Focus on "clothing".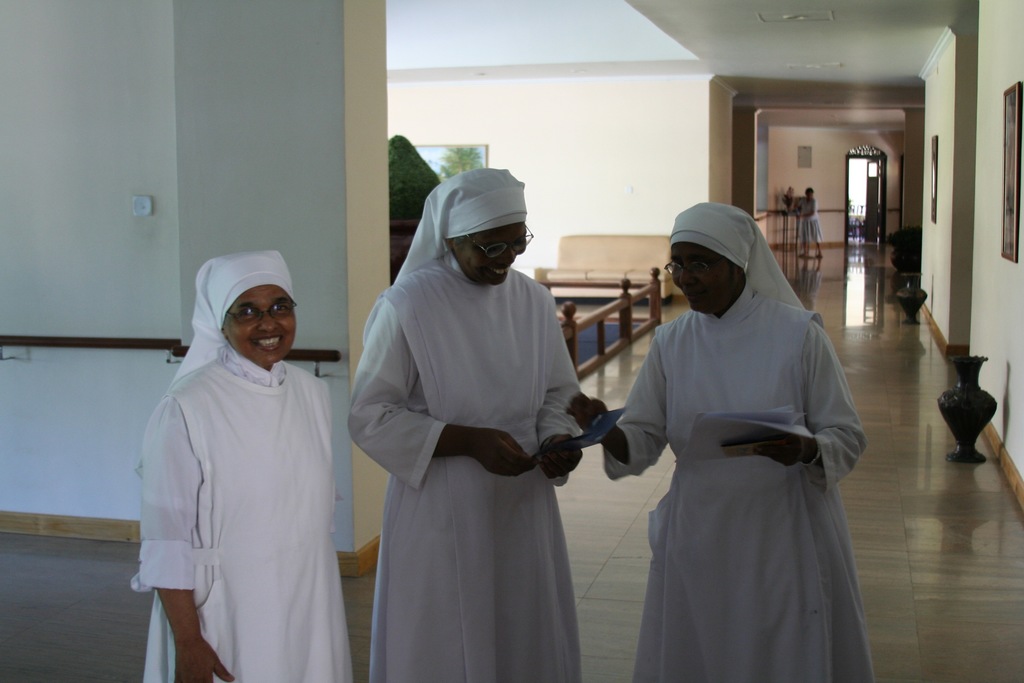
Focused at BBox(608, 219, 894, 662).
